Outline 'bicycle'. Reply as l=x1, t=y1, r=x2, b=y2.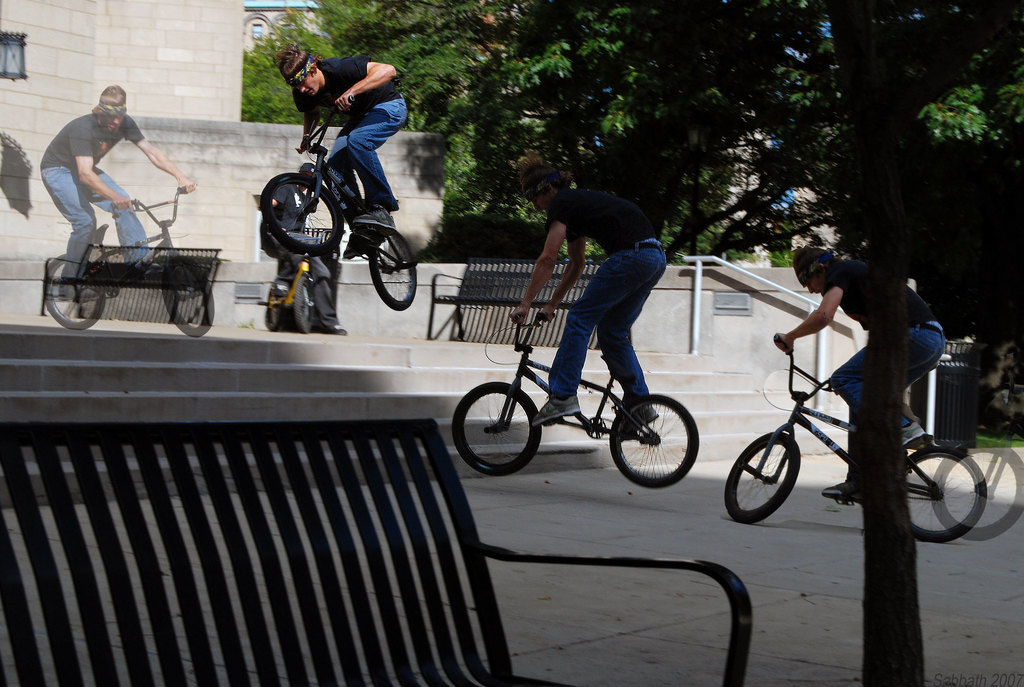
l=452, t=310, r=701, b=487.
